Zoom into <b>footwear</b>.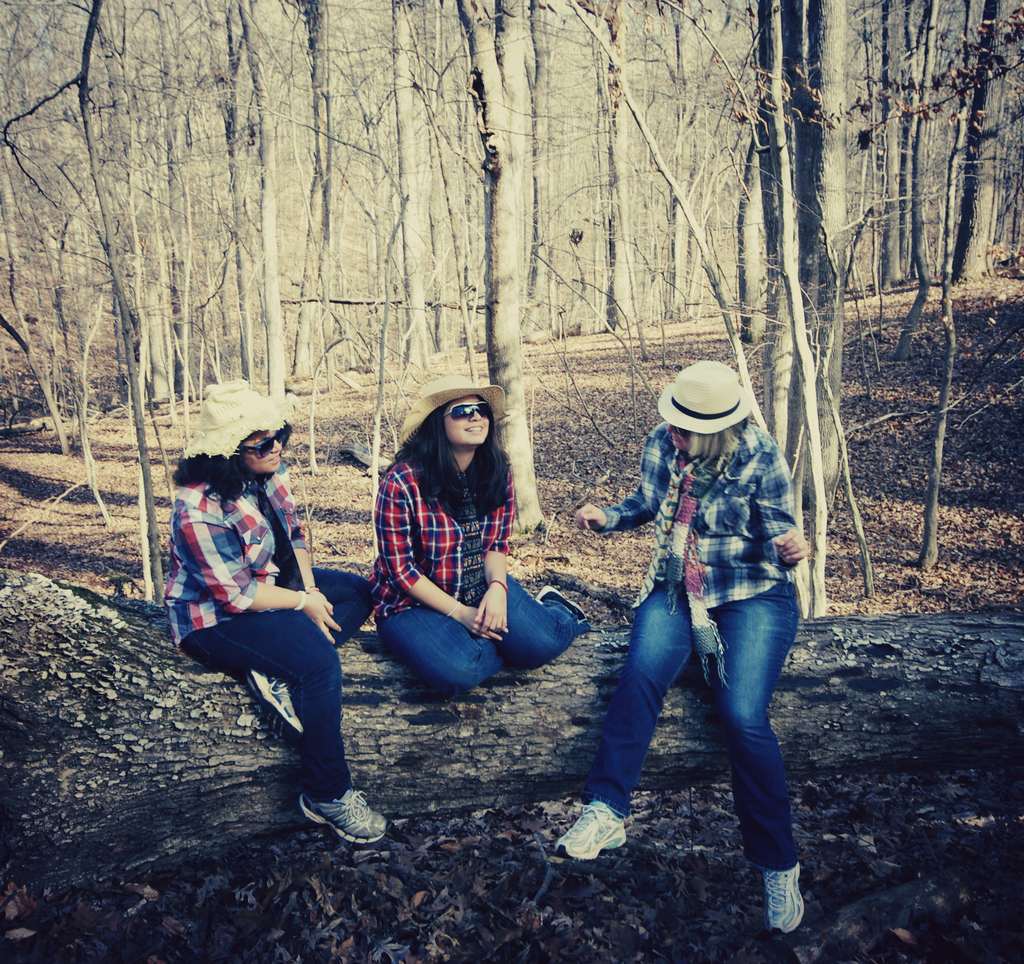
Zoom target: 295:782:386:843.
